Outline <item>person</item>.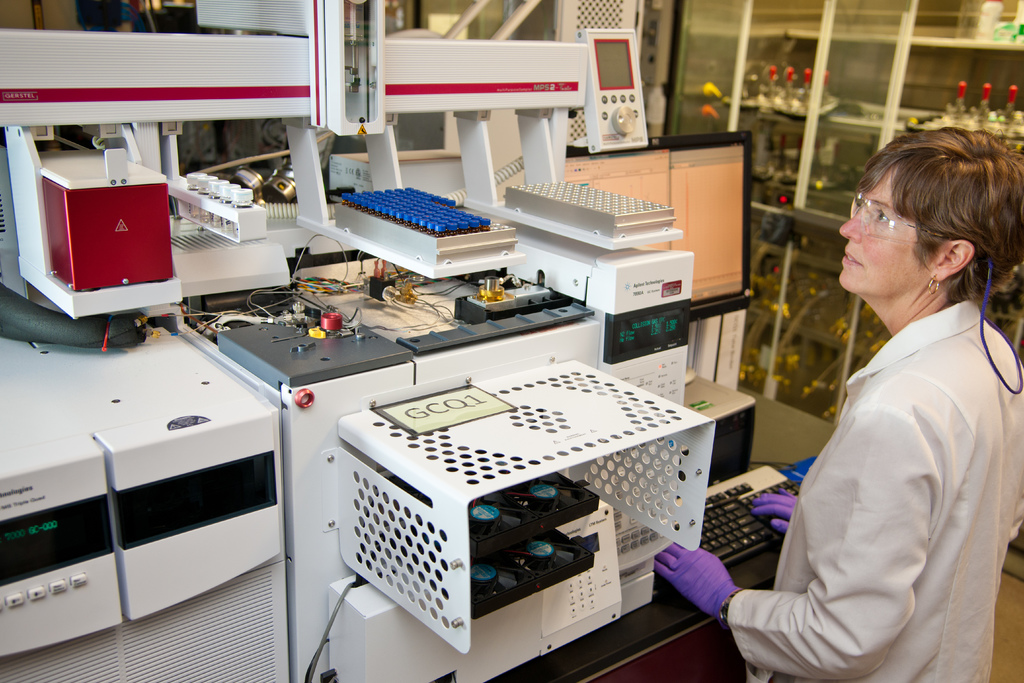
Outline: box(655, 125, 1023, 682).
